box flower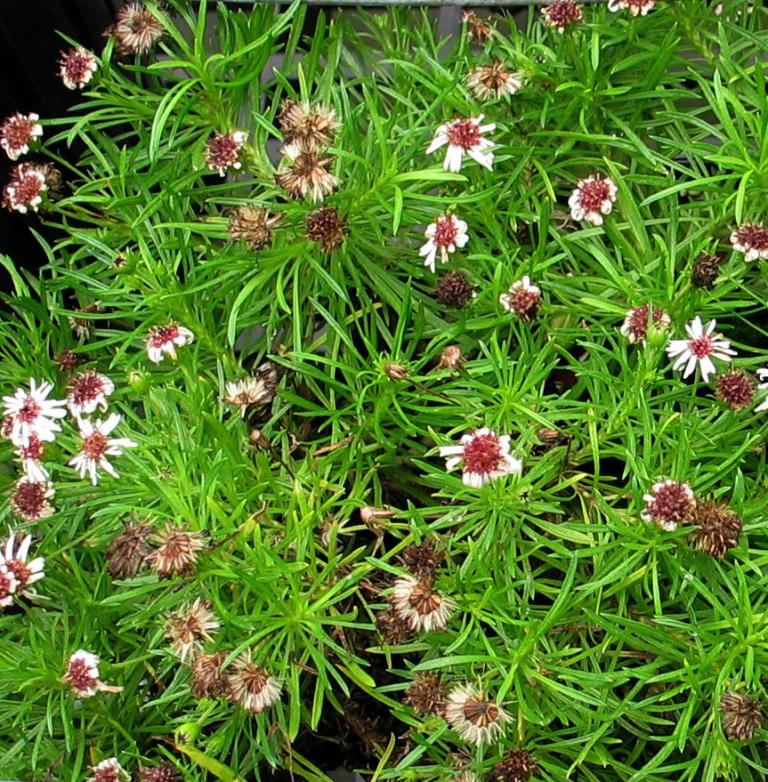
box(622, 296, 673, 343)
